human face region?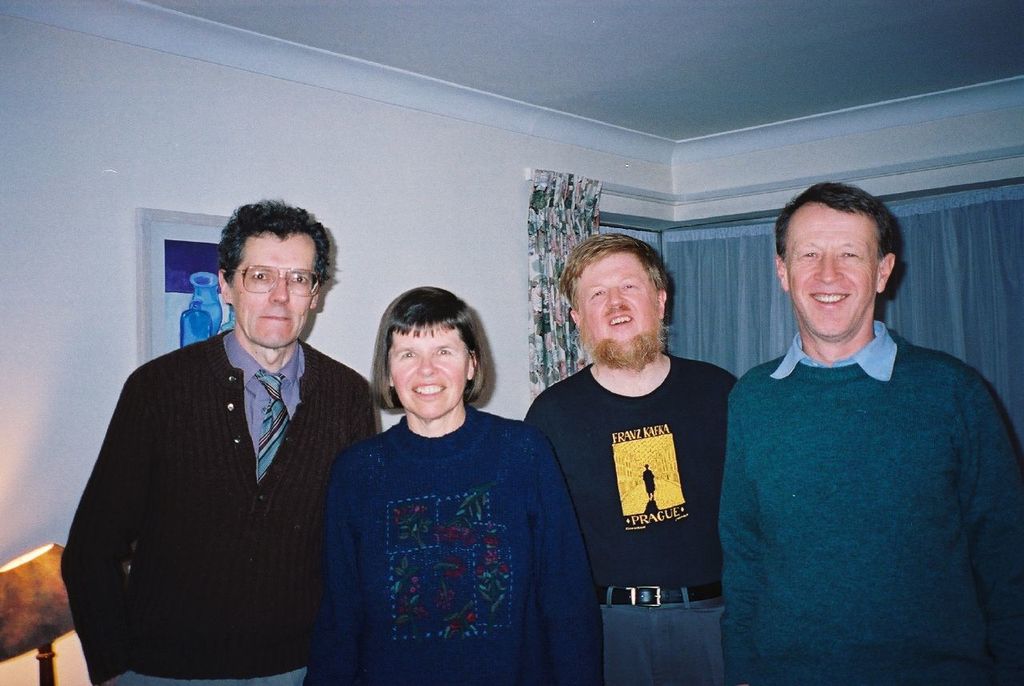
[x1=387, y1=312, x2=466, y2=416]
